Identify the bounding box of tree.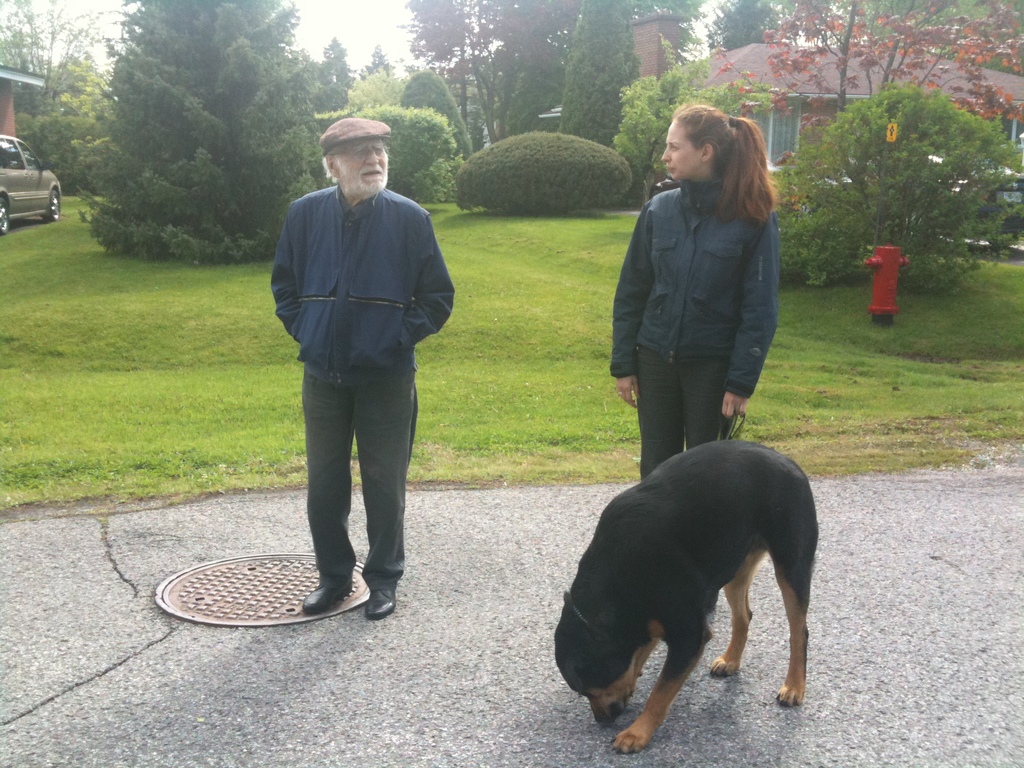
Rect(358, 48, 404, 111).
